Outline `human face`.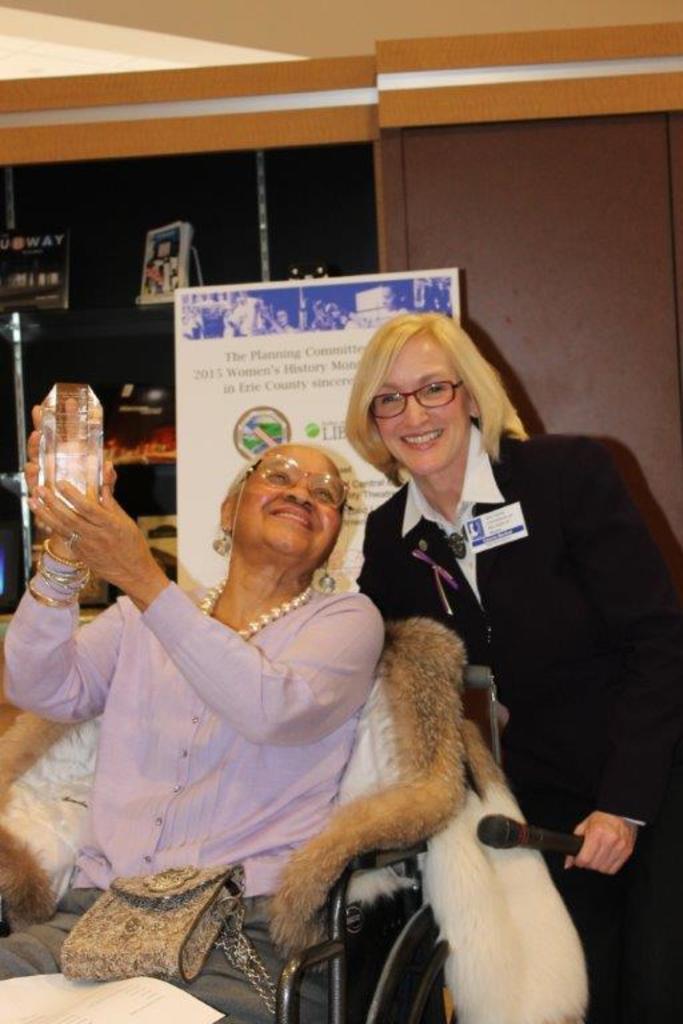
Outline: l=367, t=329, r=466, b=471.
